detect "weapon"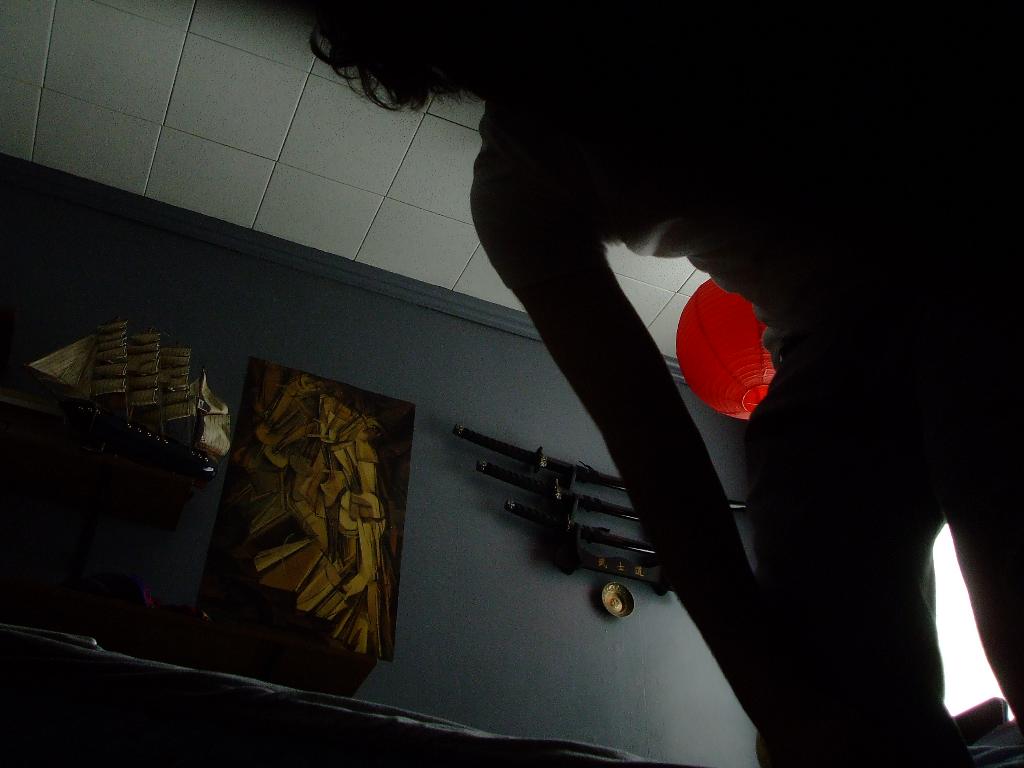
Rect(532, 538, 685, 588)
